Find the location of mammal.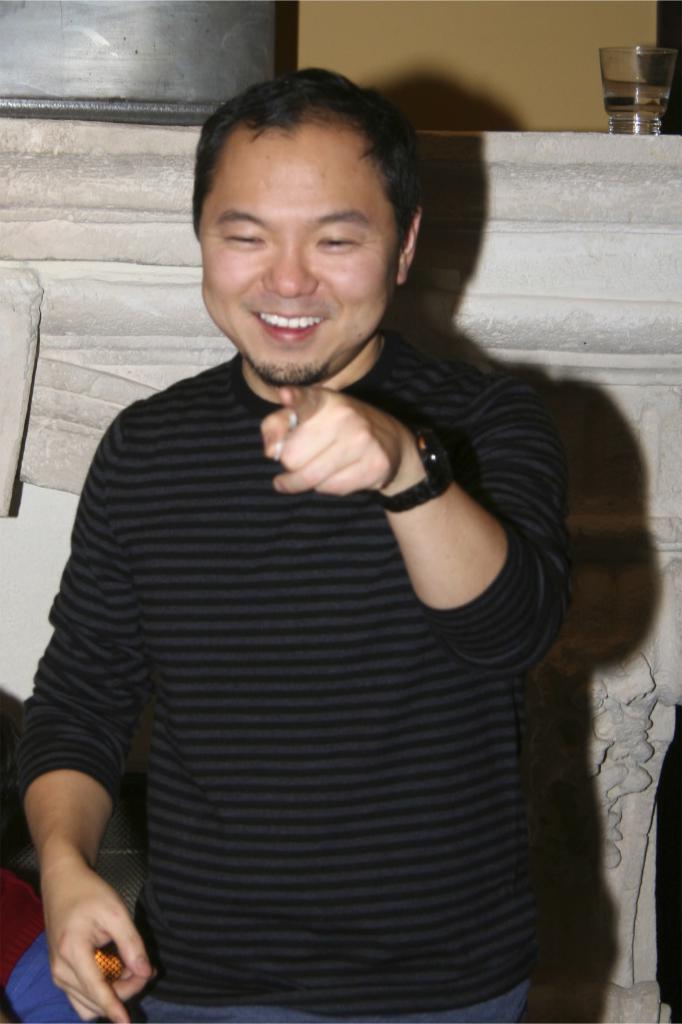
Location: select_region(0, 97, 609, 1023).
